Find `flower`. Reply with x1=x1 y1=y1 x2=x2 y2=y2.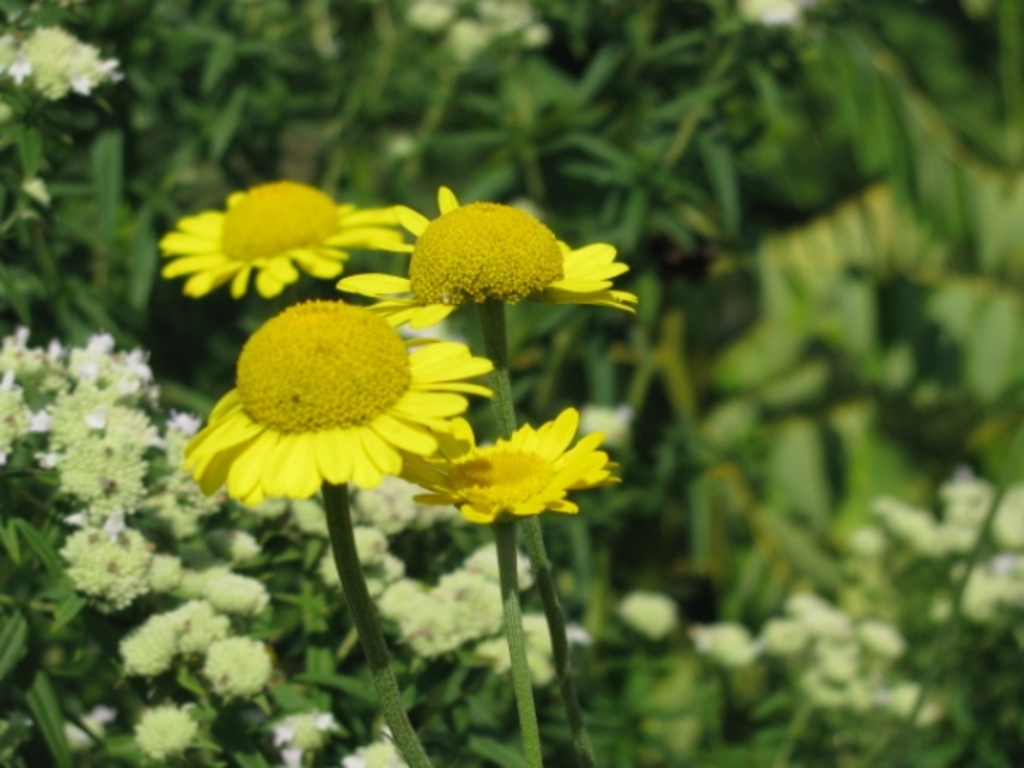
x1=160 y1=174 x2=398 y2=300.
